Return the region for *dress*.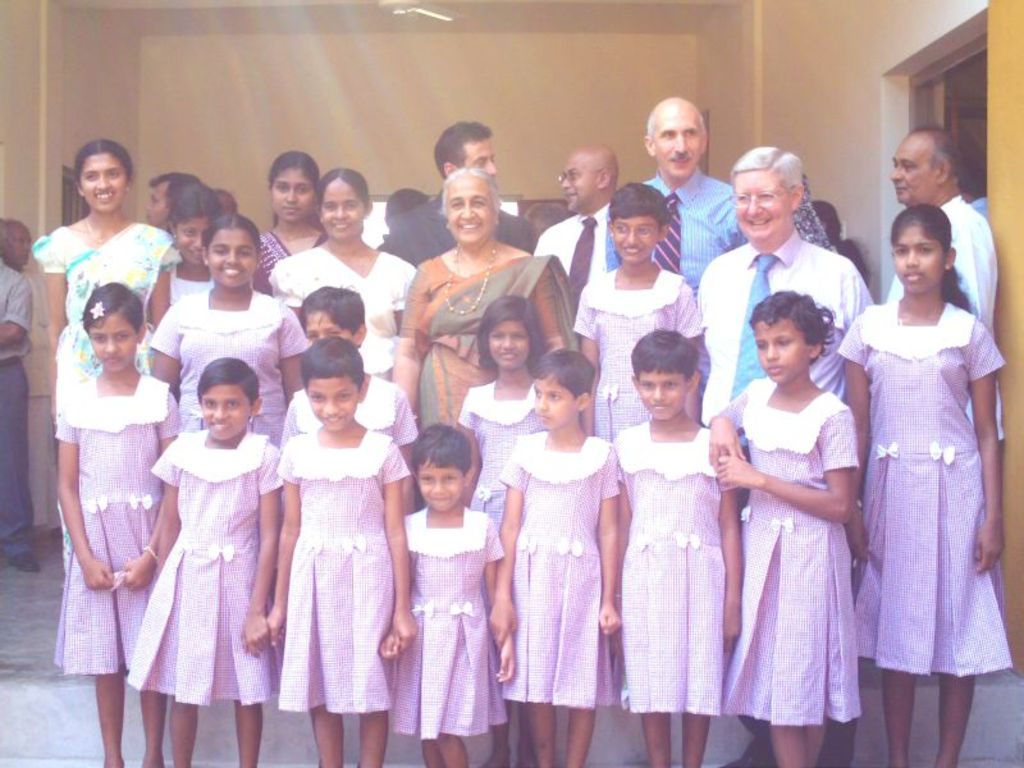
bbox(828, 293, 1021, 669).
